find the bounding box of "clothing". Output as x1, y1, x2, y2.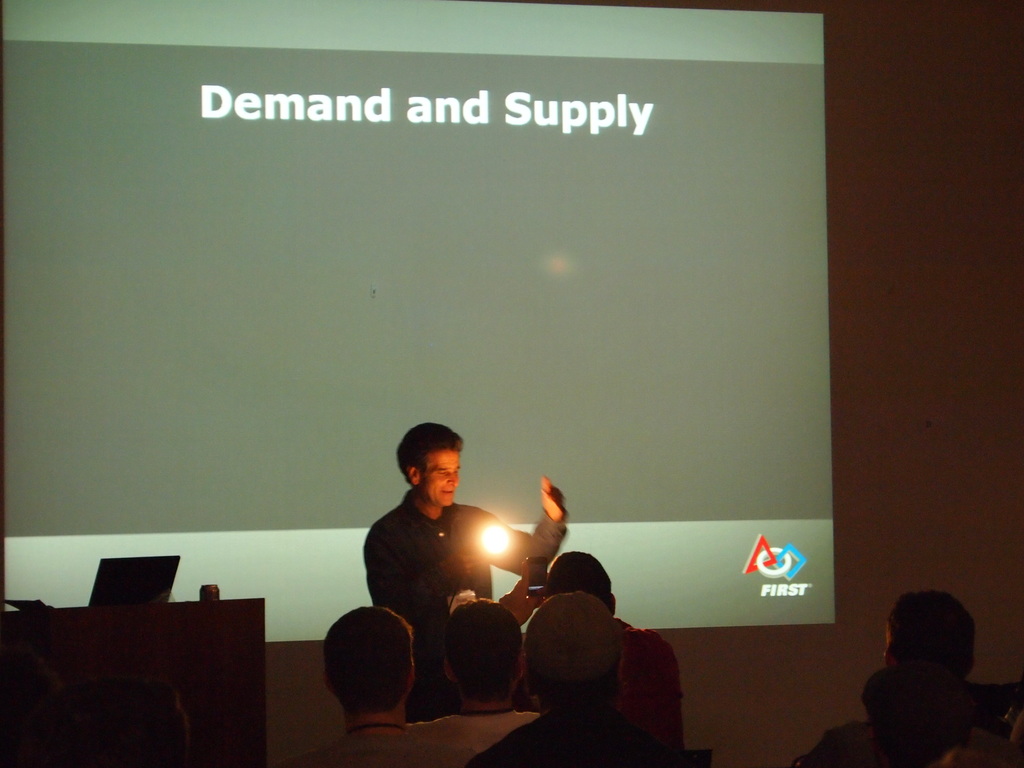
348, 473, 505, 655.
